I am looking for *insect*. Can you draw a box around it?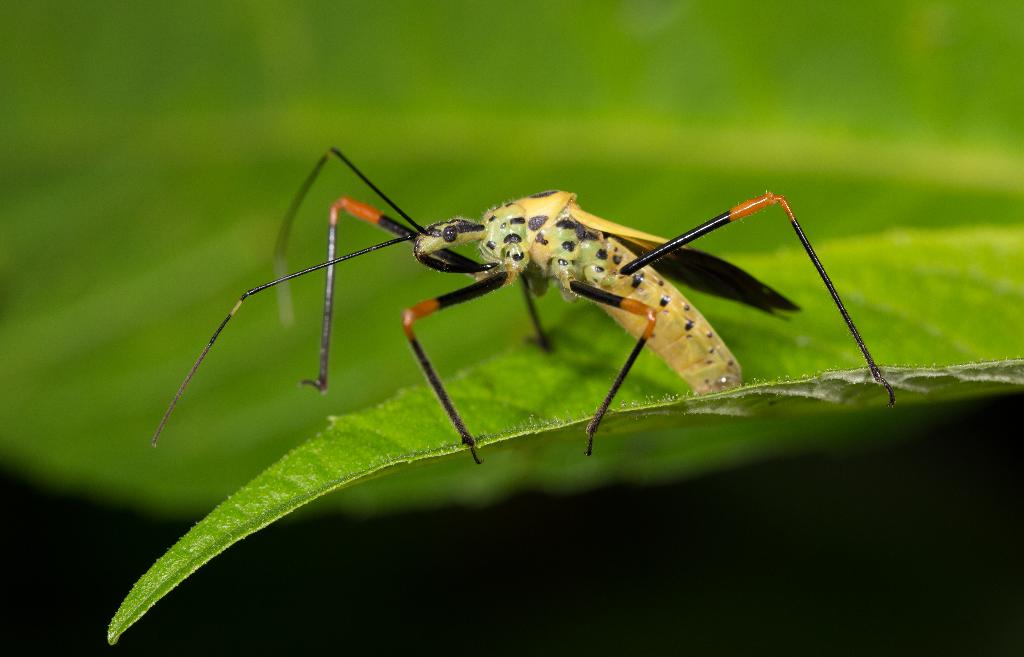
Sure, the bounding box is (left=150, top=149, right=899, bottom=469).
